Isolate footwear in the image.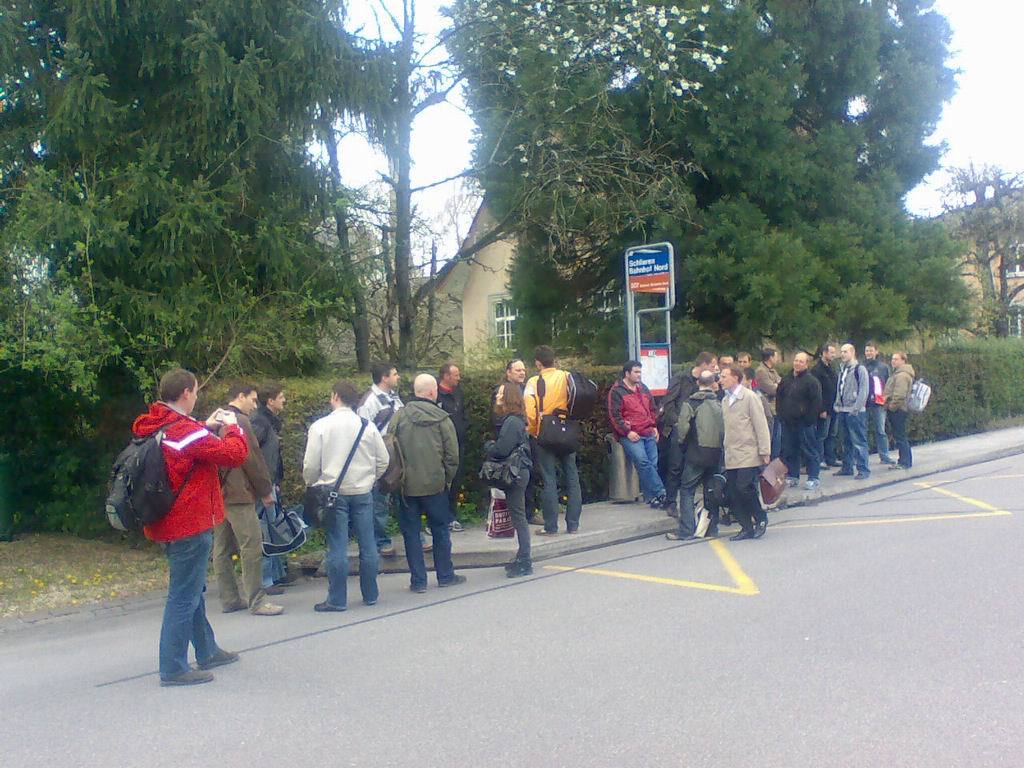
Isolated region: [left=202, top=649, right=248, bottom=667].
